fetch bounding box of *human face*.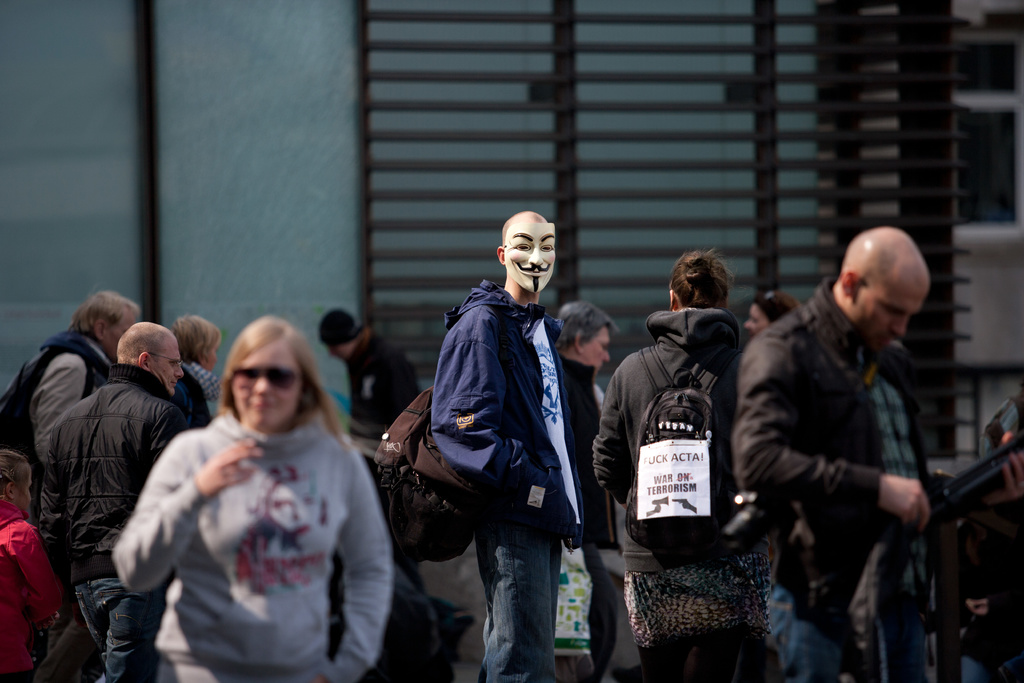
Bbox: locate(150, 341, 182, 393).
